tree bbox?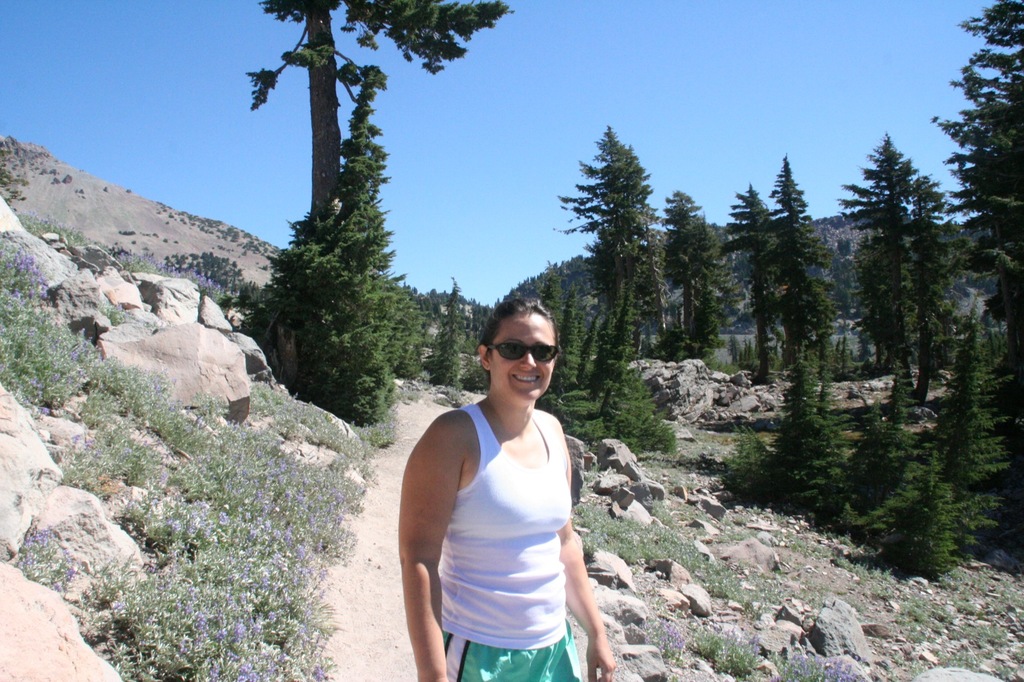
249, 0, 521, 221
